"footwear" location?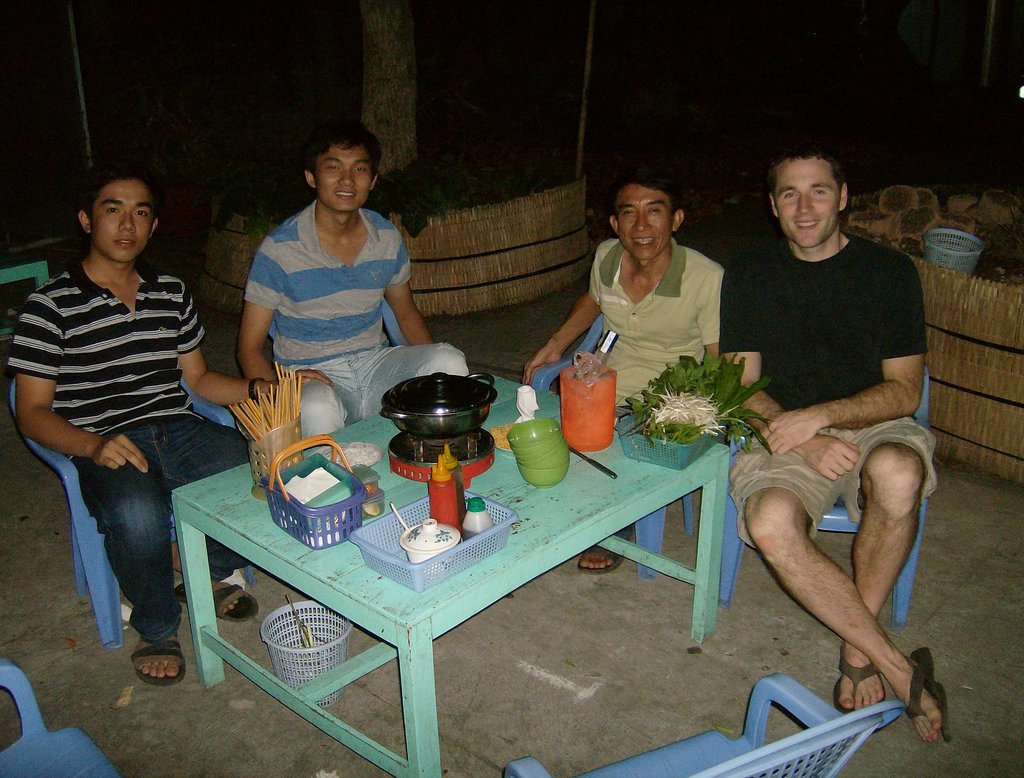
<box>130,632,188,687</box>
